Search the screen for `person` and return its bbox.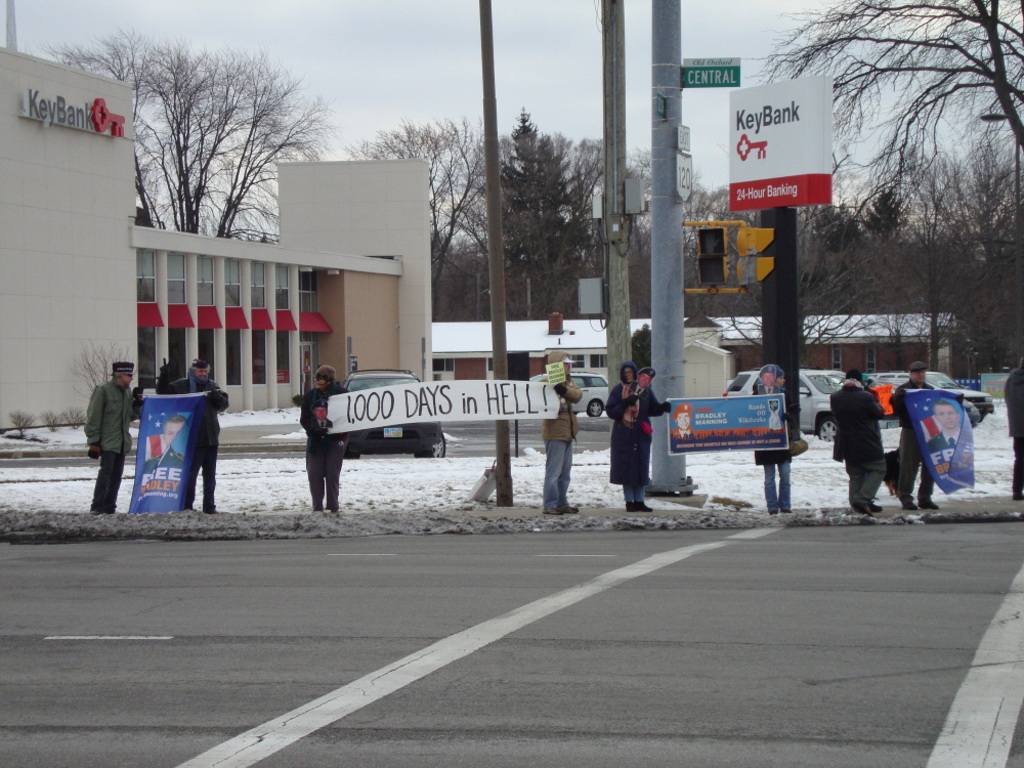
Found: left=1001, top=359, right=1023, bottom=500.
